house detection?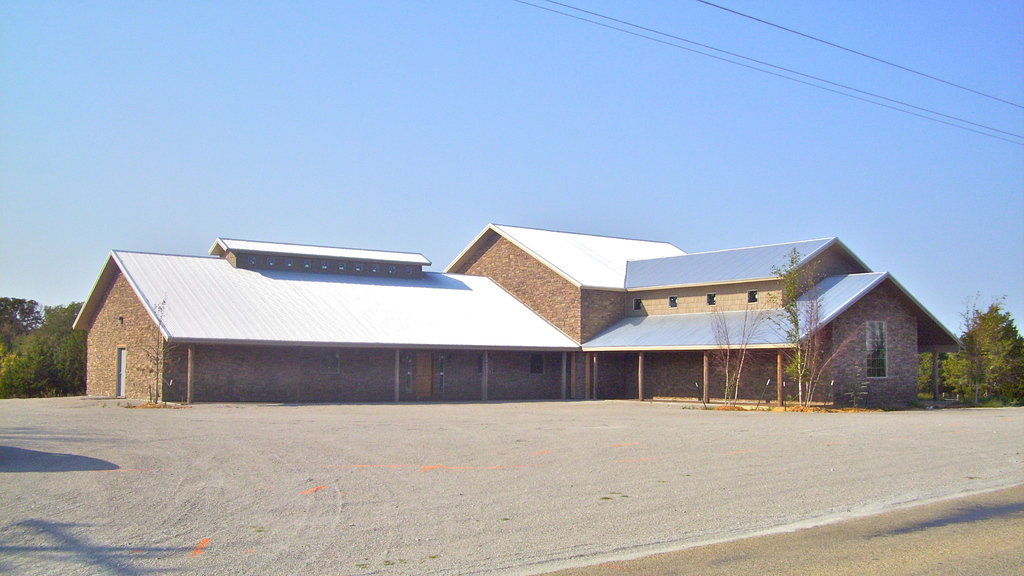
585:240:967:397
